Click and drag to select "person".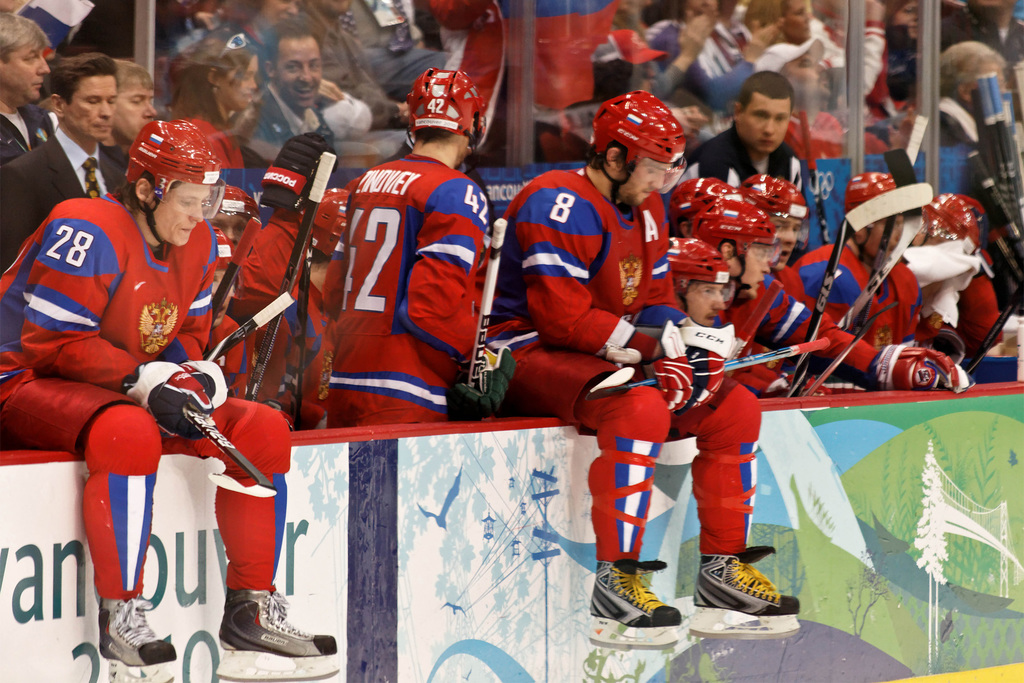
Selection: 671, 192, 998, 389.
